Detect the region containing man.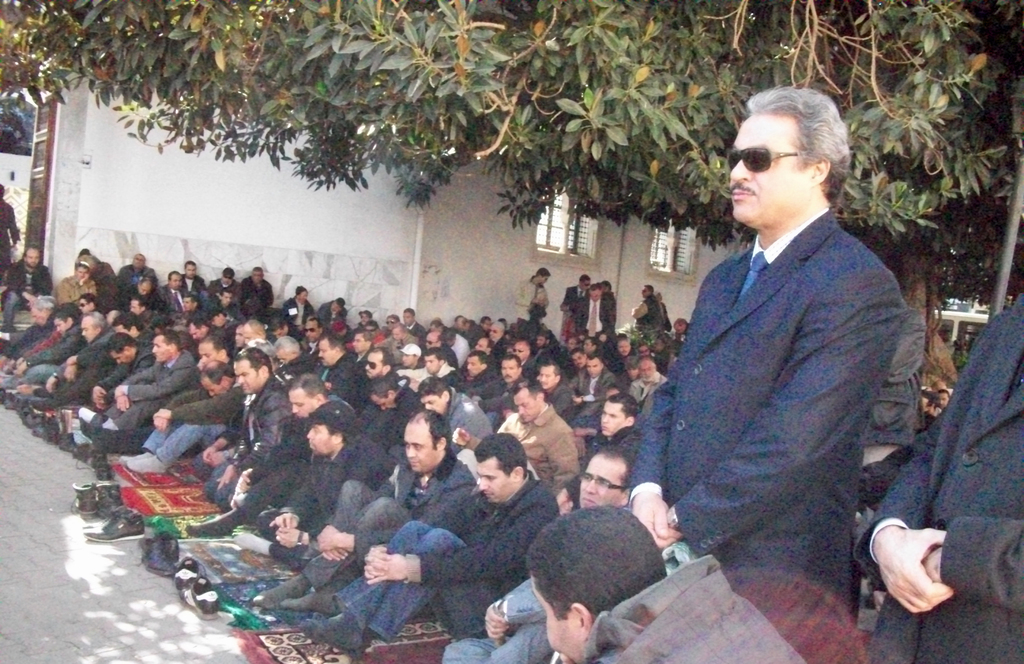
crop(578, 332, 609, 355).
